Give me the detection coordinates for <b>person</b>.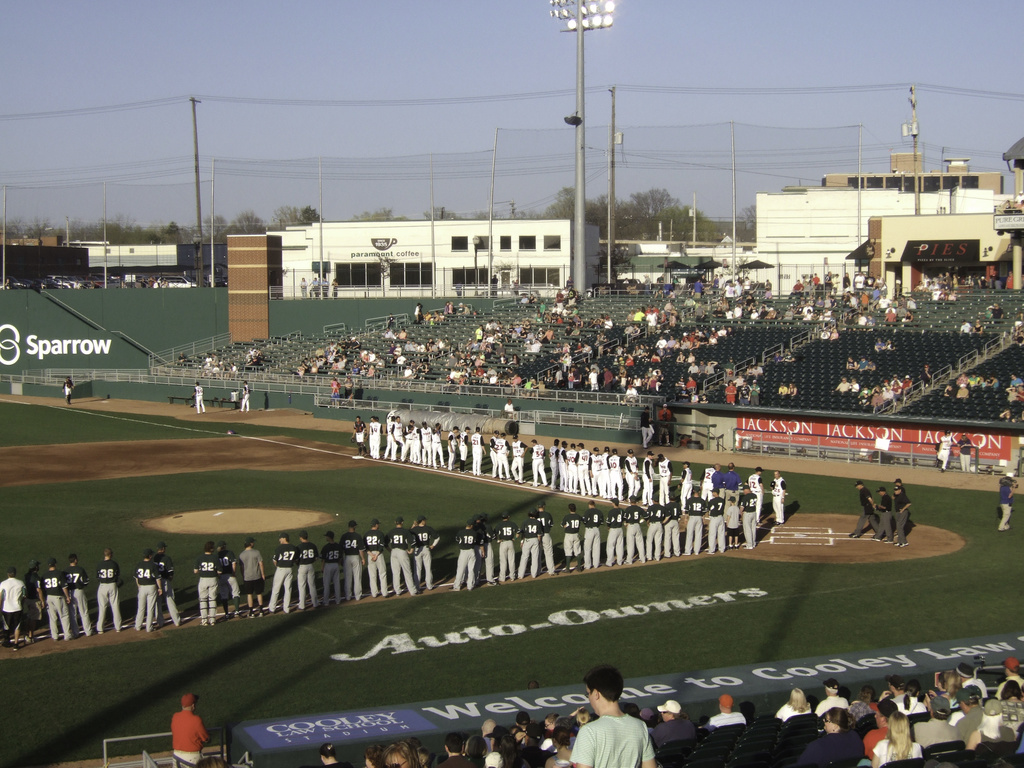
176,352,188,364.
